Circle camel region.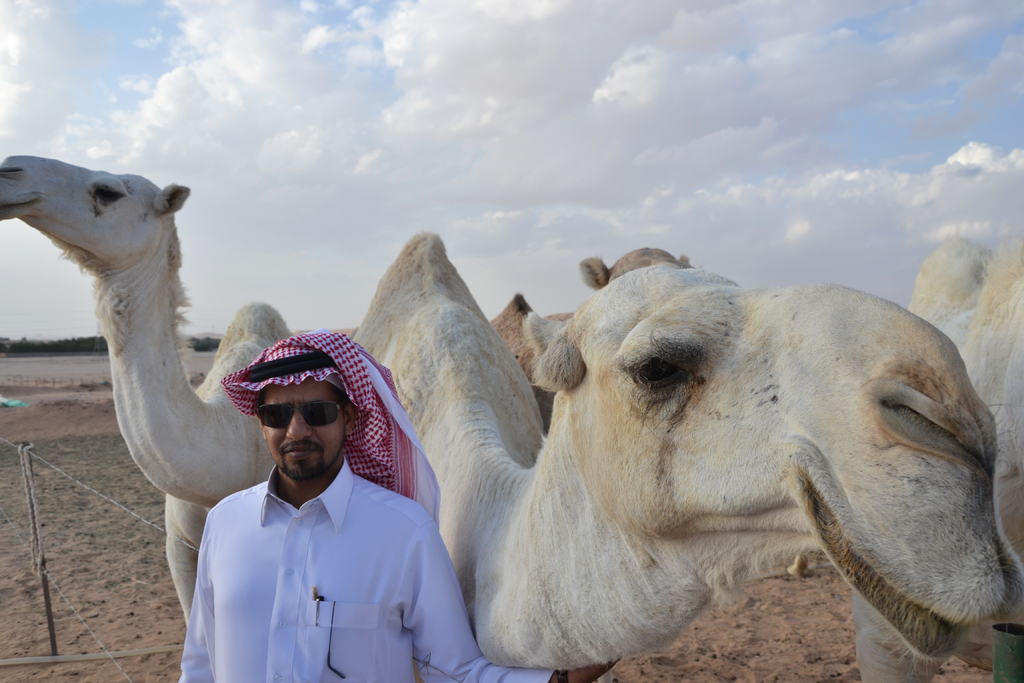
Region: <region>349, 235, 1023, 682</region>.
